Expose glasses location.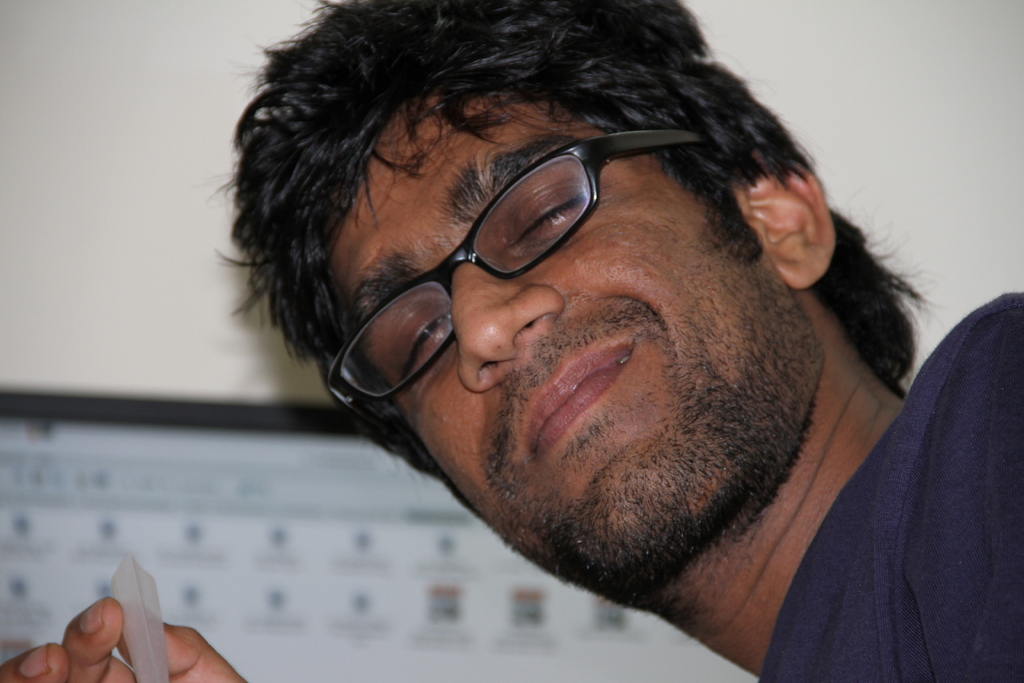
Exposed at bbox=(328, 139, 697, 391).
